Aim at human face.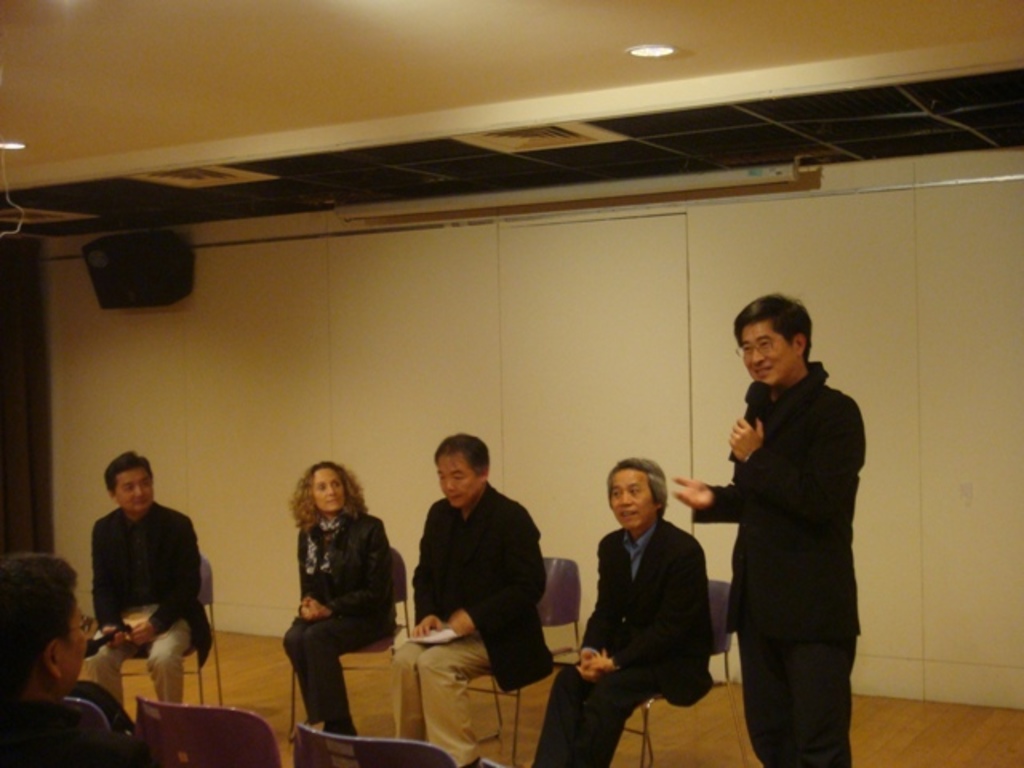
Aimed at select_region(611, 464, 658, 525).
